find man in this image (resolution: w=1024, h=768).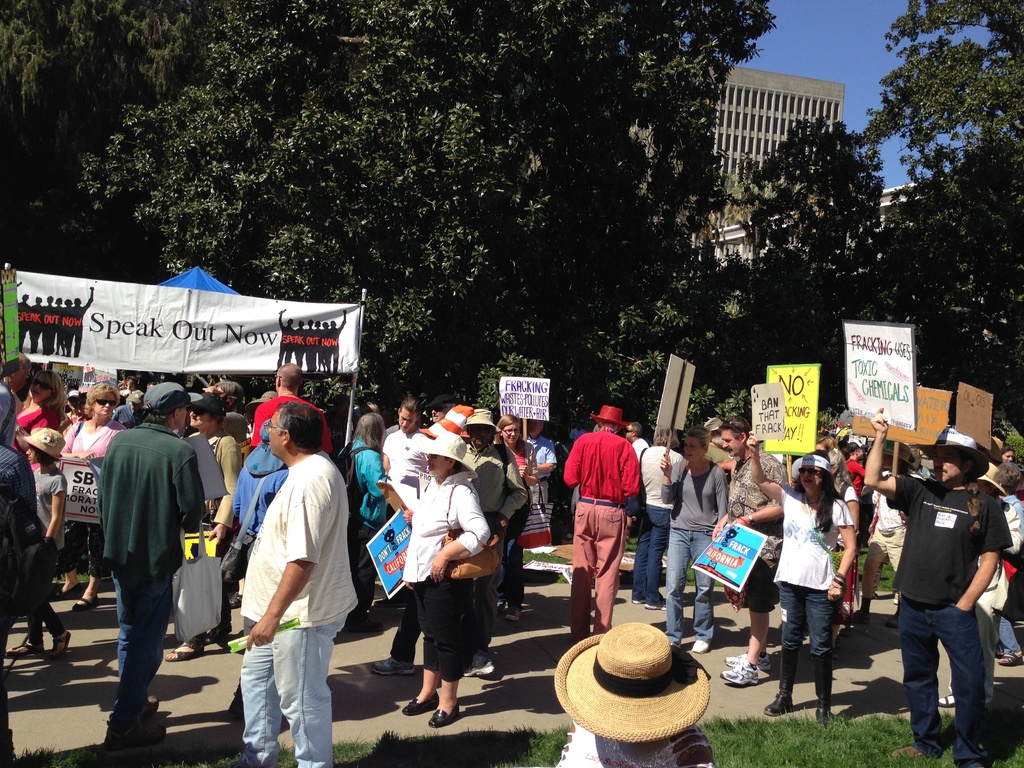
BBox(525, 422, 563, 506).
